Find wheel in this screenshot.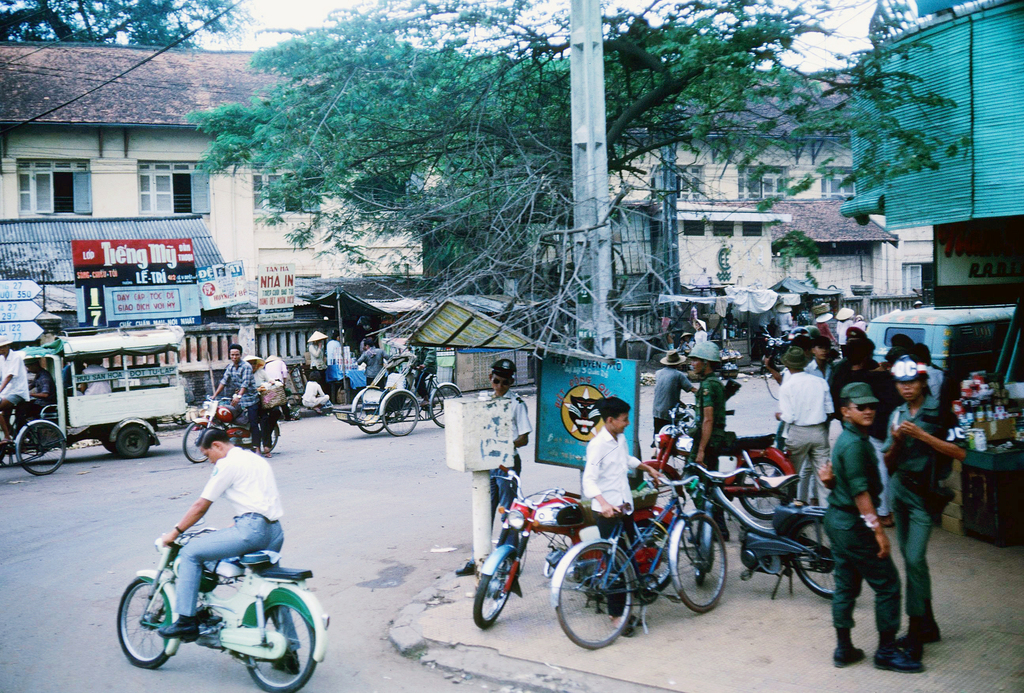
The bounding box for wheel is locate(351, 387, 384, 431).
